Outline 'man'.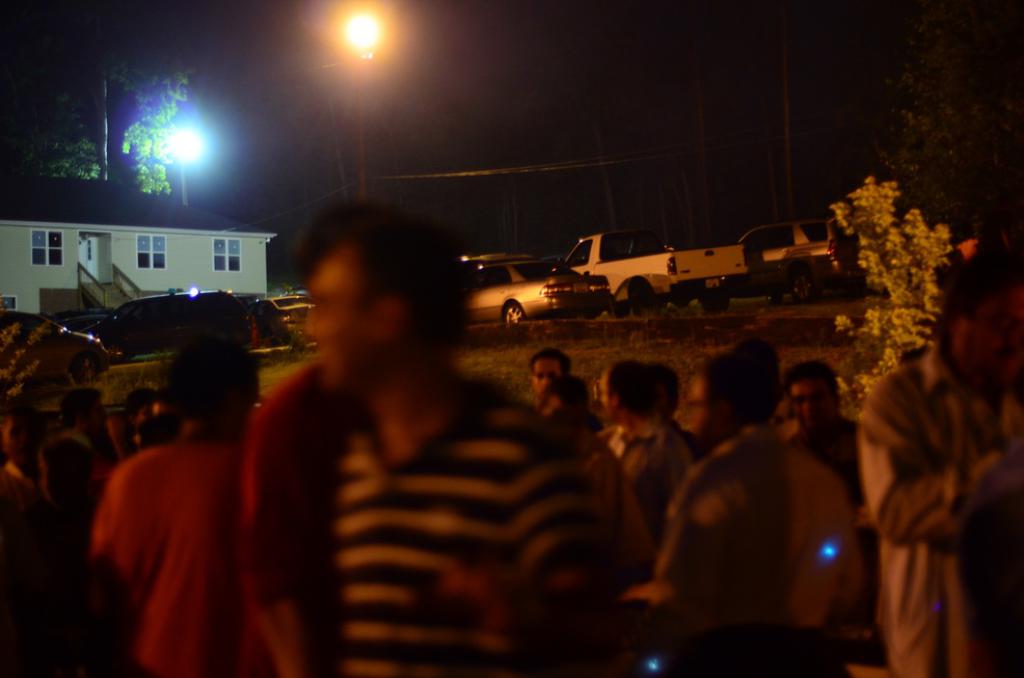
Outline: x1=632 y1=354 x2=866 y2=630.
